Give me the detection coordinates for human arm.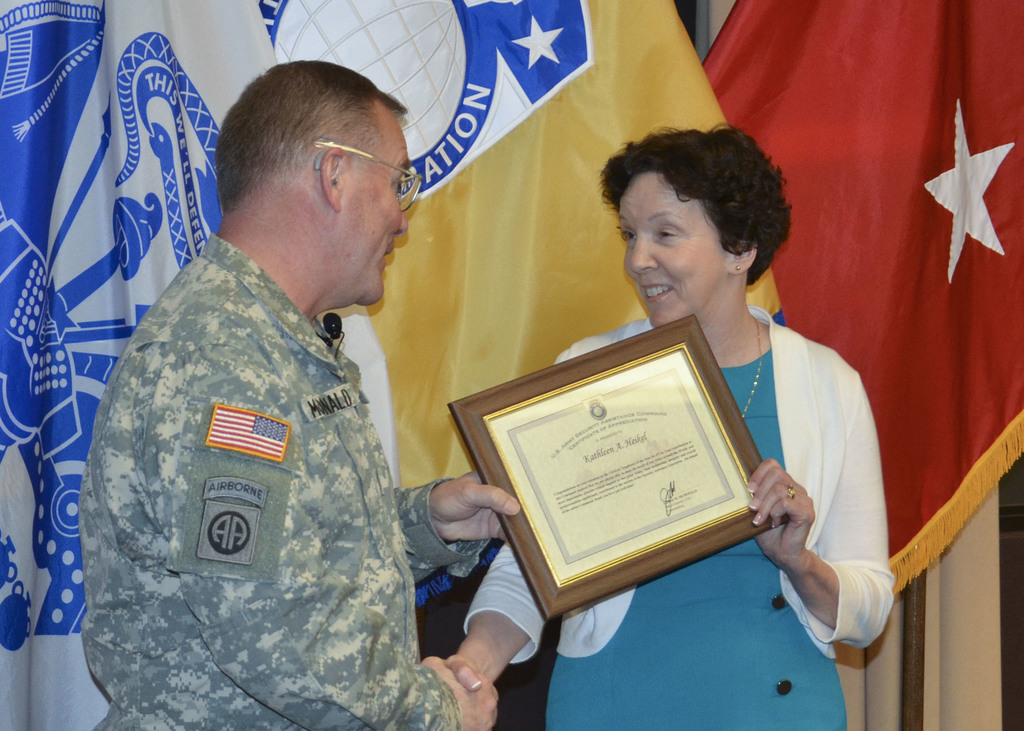
170/355/493/730.
